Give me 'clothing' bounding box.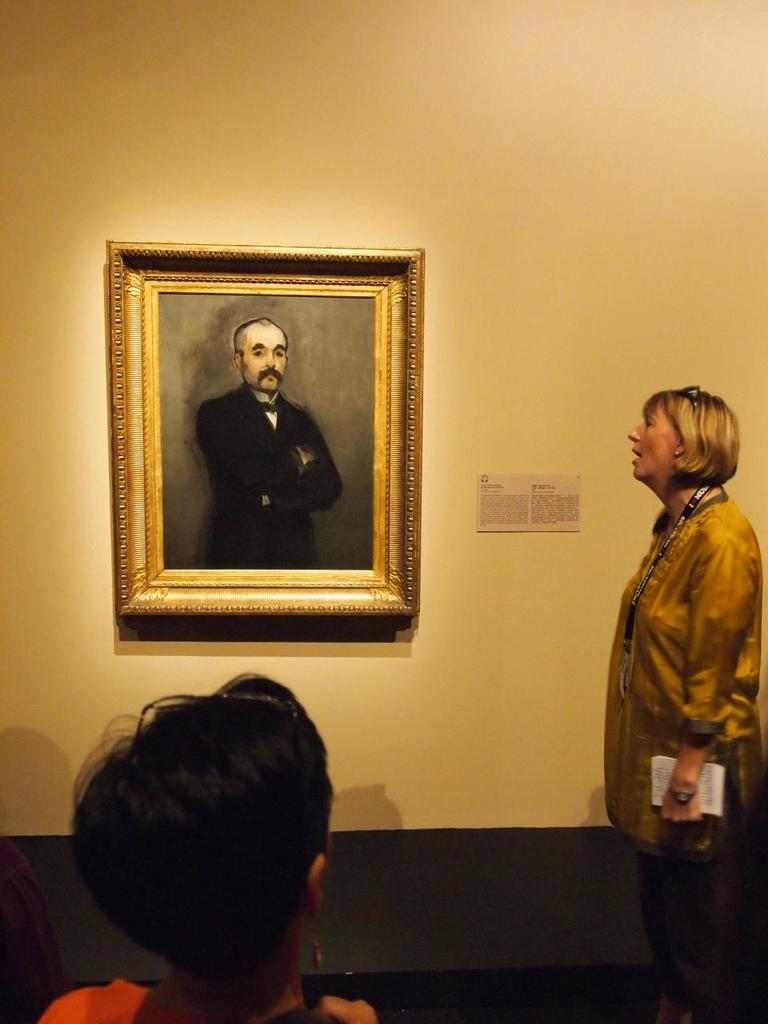
<box>25,969,378,1023</box>.
